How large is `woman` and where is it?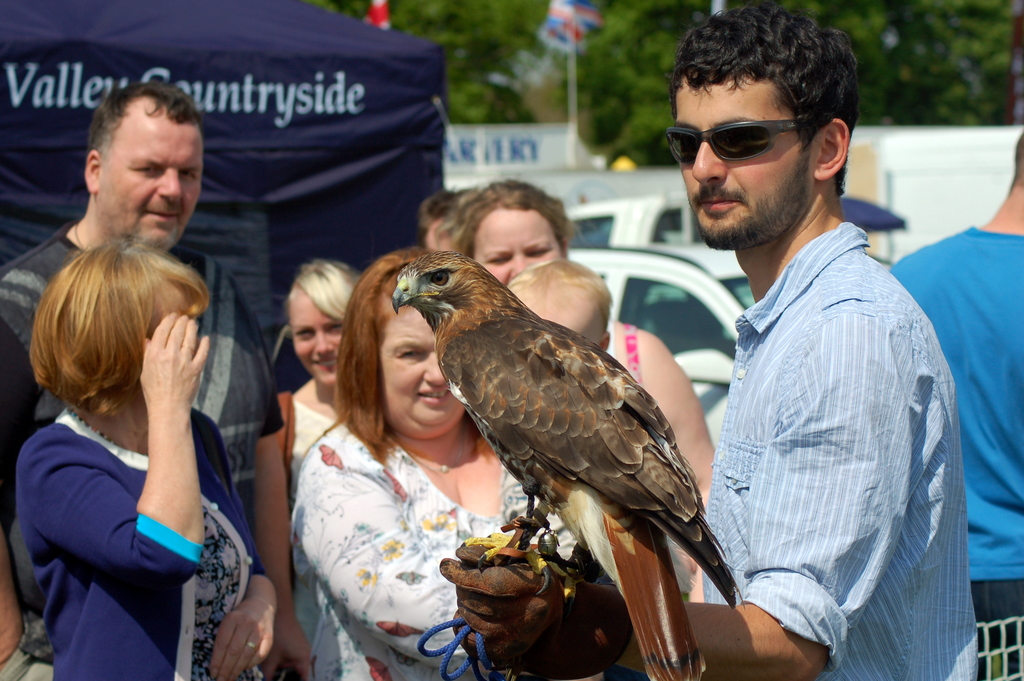
Bounding box: region(8, 181, 260, 680).
